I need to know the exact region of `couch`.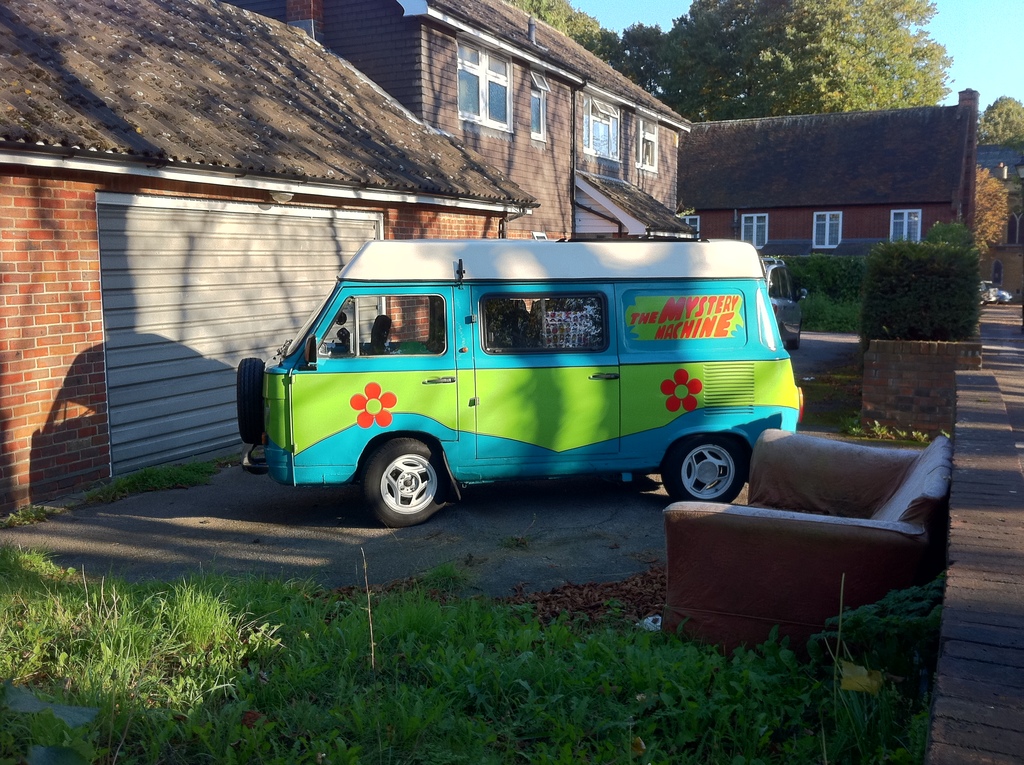
Region: <region>625, 393, 973, 628</region>.
